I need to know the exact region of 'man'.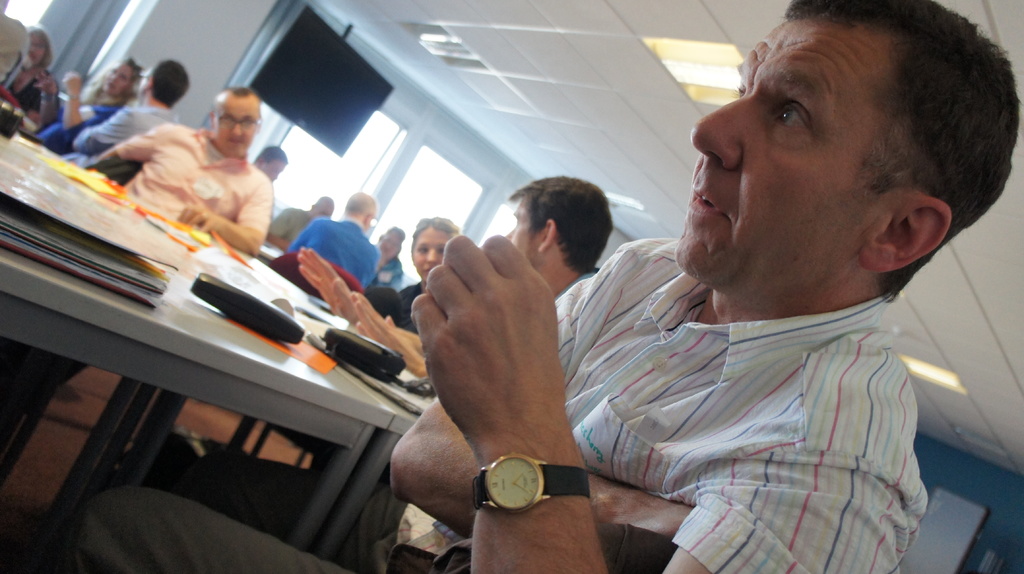
Region: Rect(286, 195, 381, 291).
